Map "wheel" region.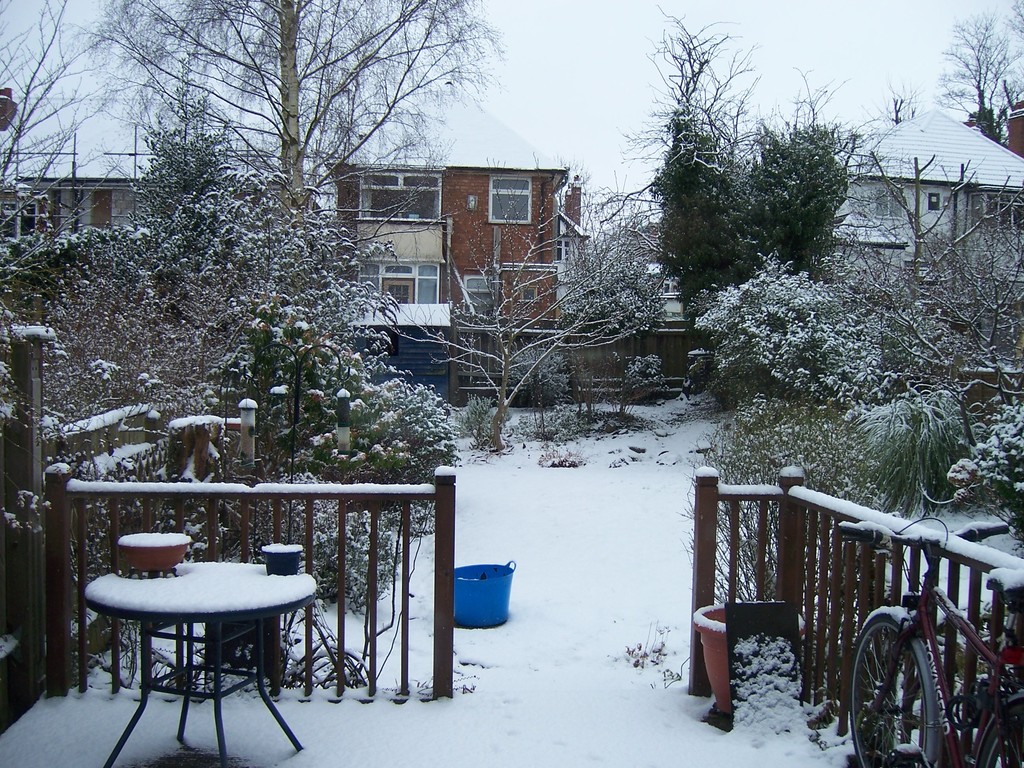
Mapped to region(979, 707, 1023, 767).
